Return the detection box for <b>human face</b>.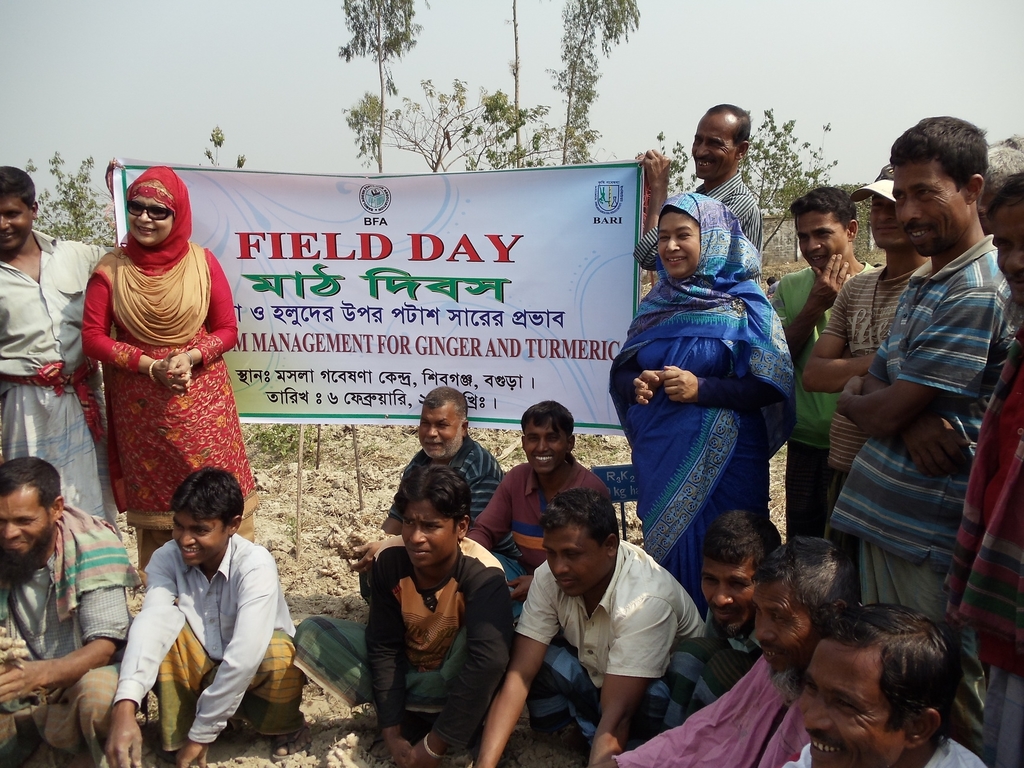
[794,212,842,273].
